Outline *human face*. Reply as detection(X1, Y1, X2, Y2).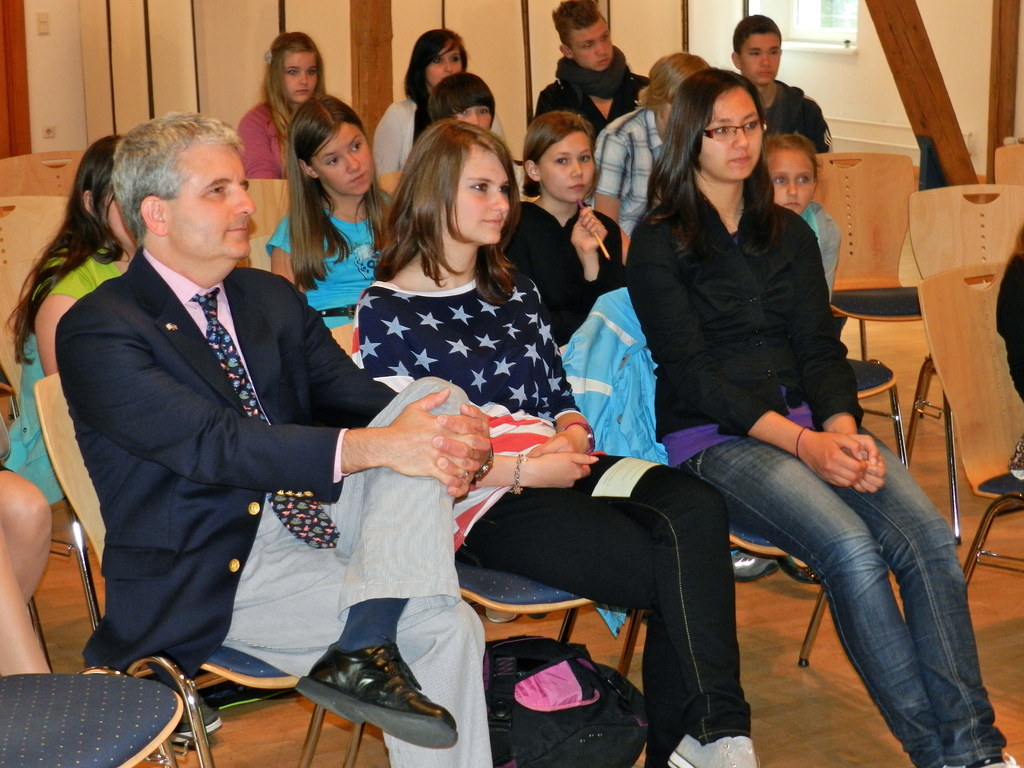
detection(775, 154, 817, 223).
